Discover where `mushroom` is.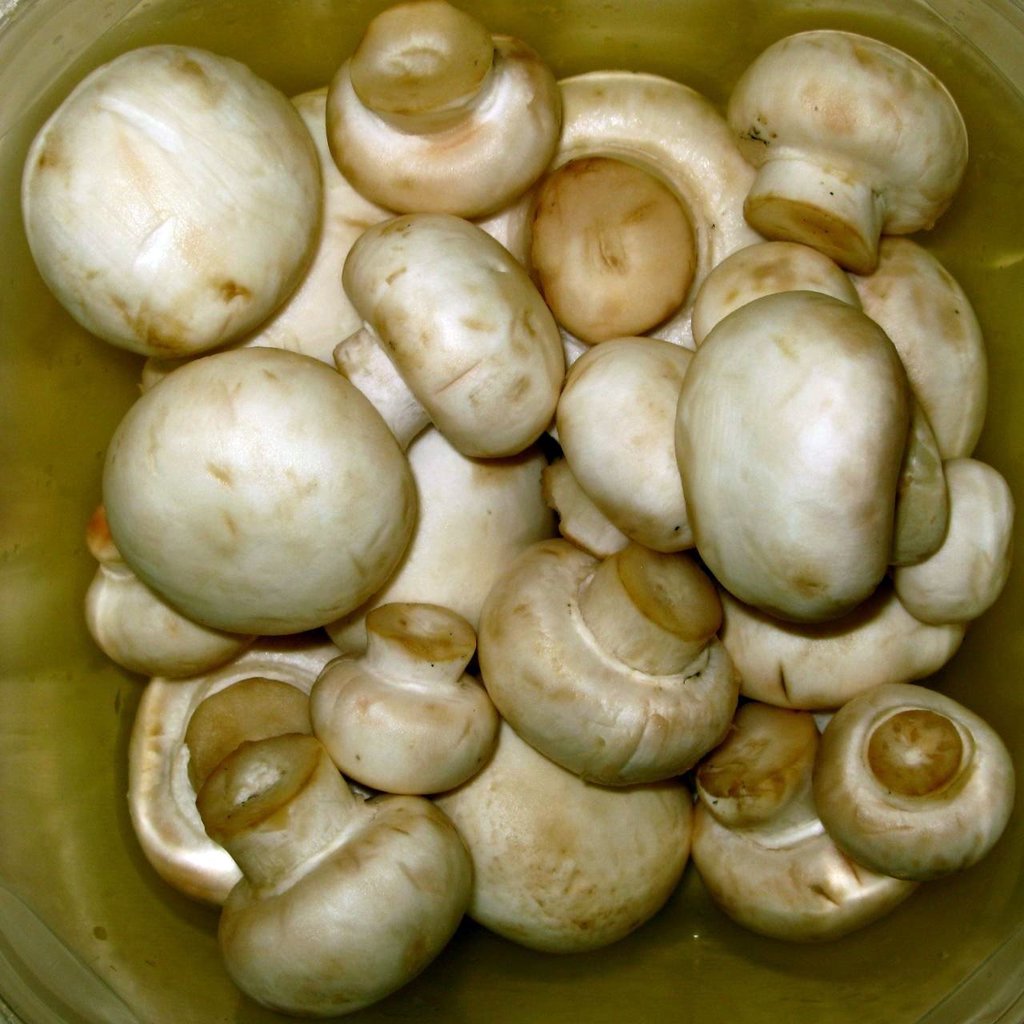
Discovered at (x1=339, y1=426, x2=572, y2=635).
